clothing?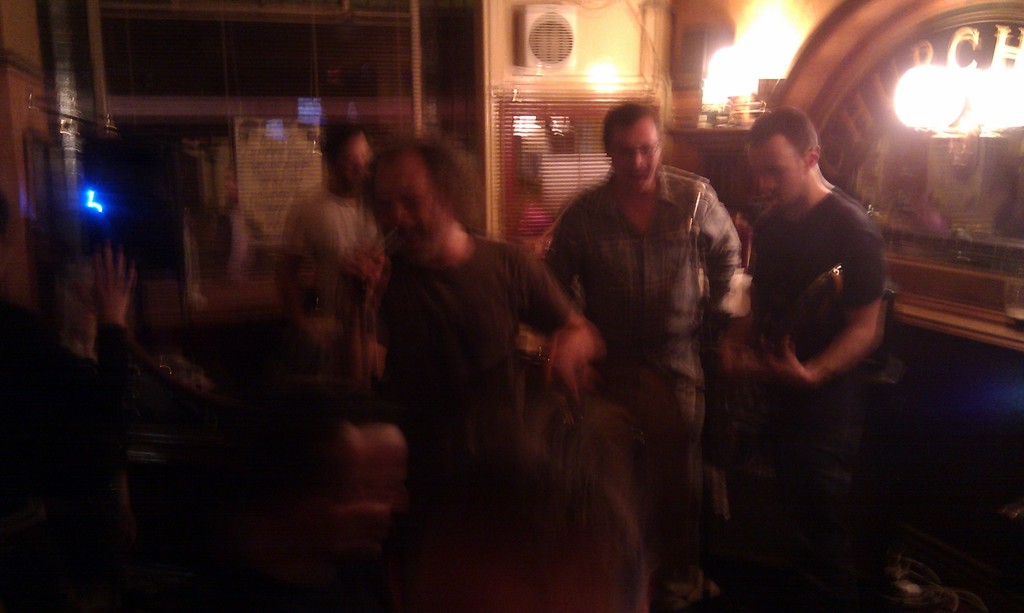
<region>534, 163, 749, 591</region>
